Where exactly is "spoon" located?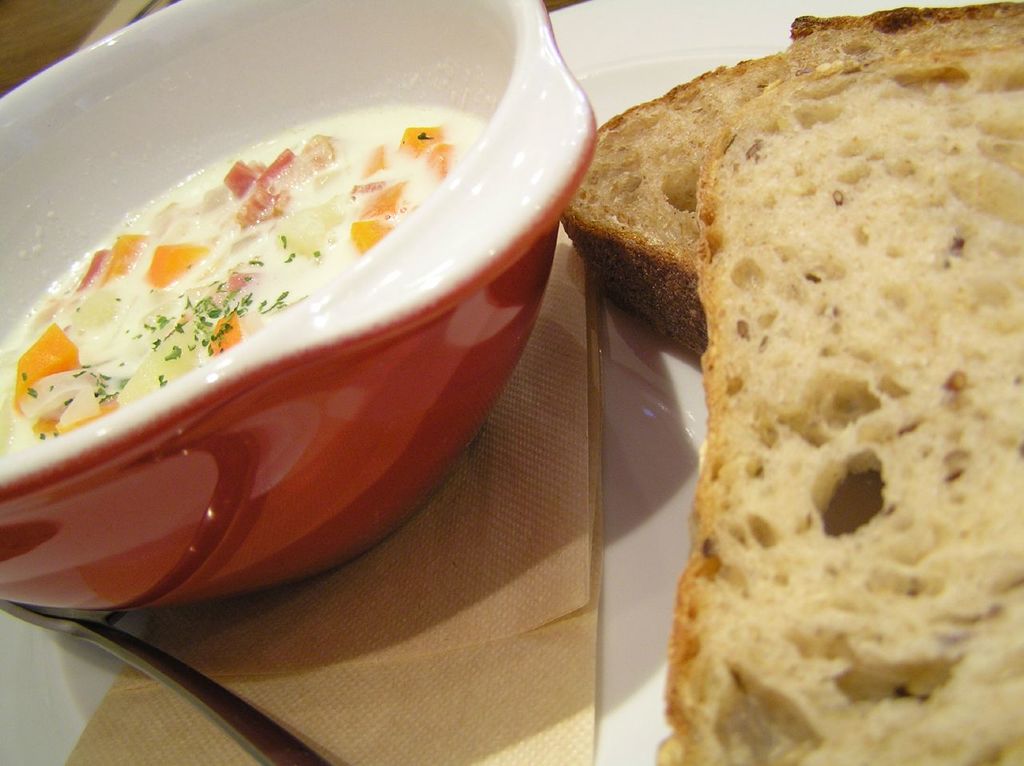
Its bounding box is rect(0, 596, 327, 765).
